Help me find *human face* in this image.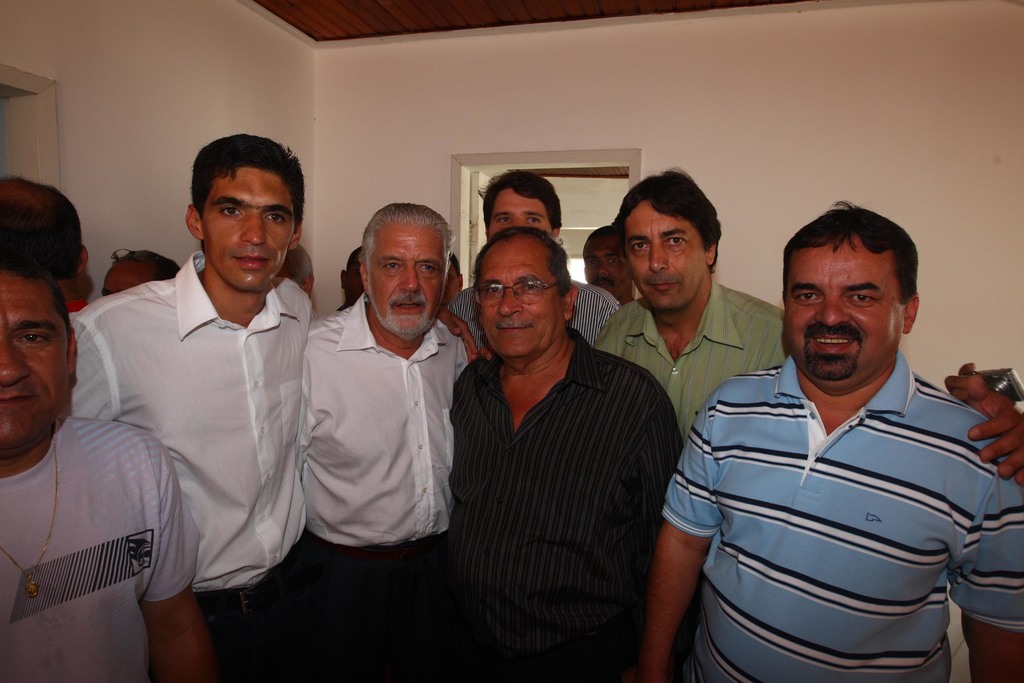
Found it: {"left": 201, "top": 167, "right": 293, "bottom": 290}.
